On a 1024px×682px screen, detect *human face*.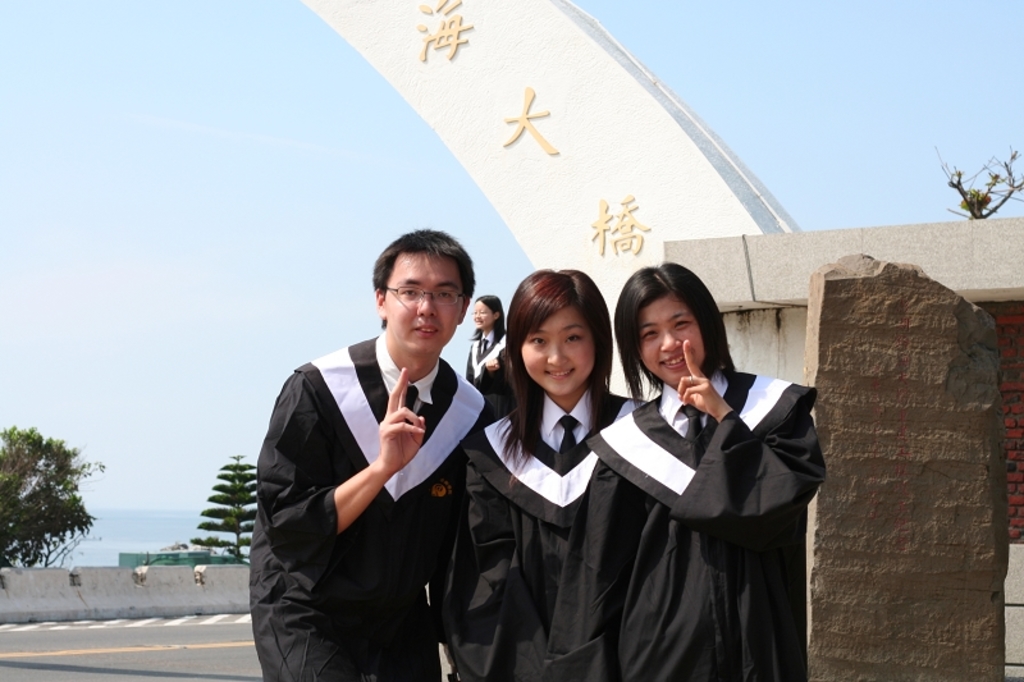
641/290/712/386.
